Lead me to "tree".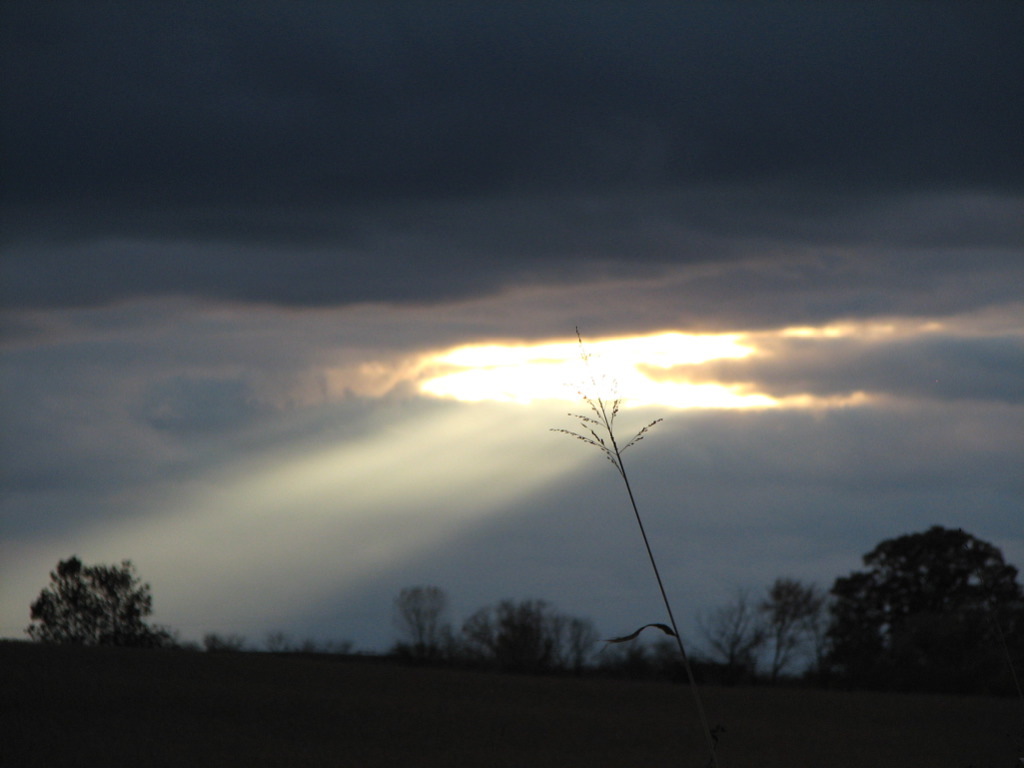
Lead to bbox(401, 583, 444, 669).
